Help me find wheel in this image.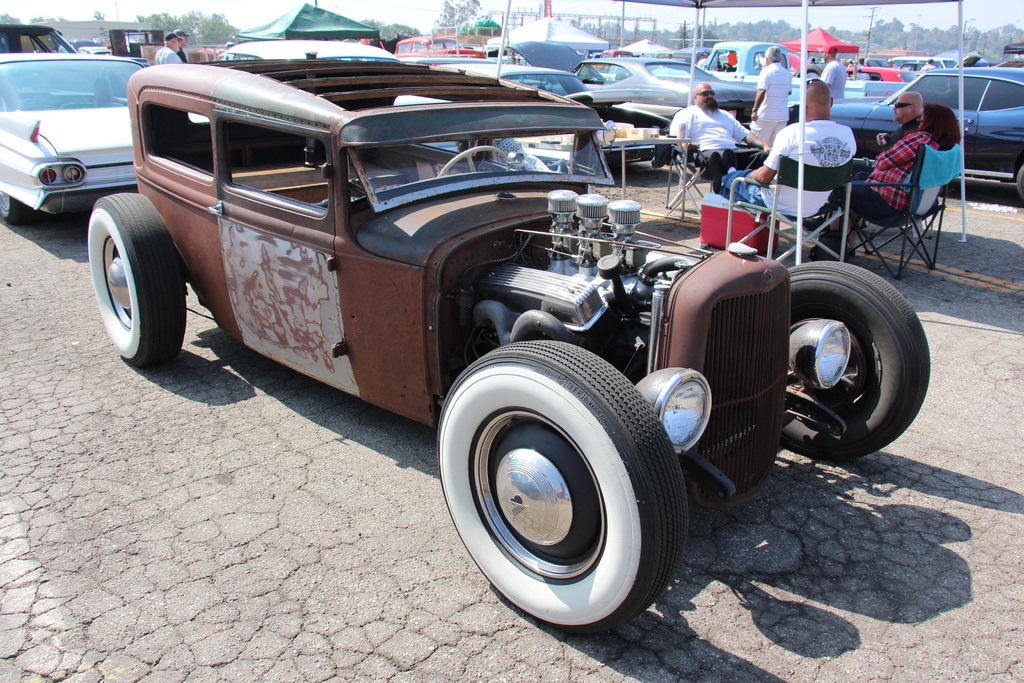
Found it: 84 193 188 374.
